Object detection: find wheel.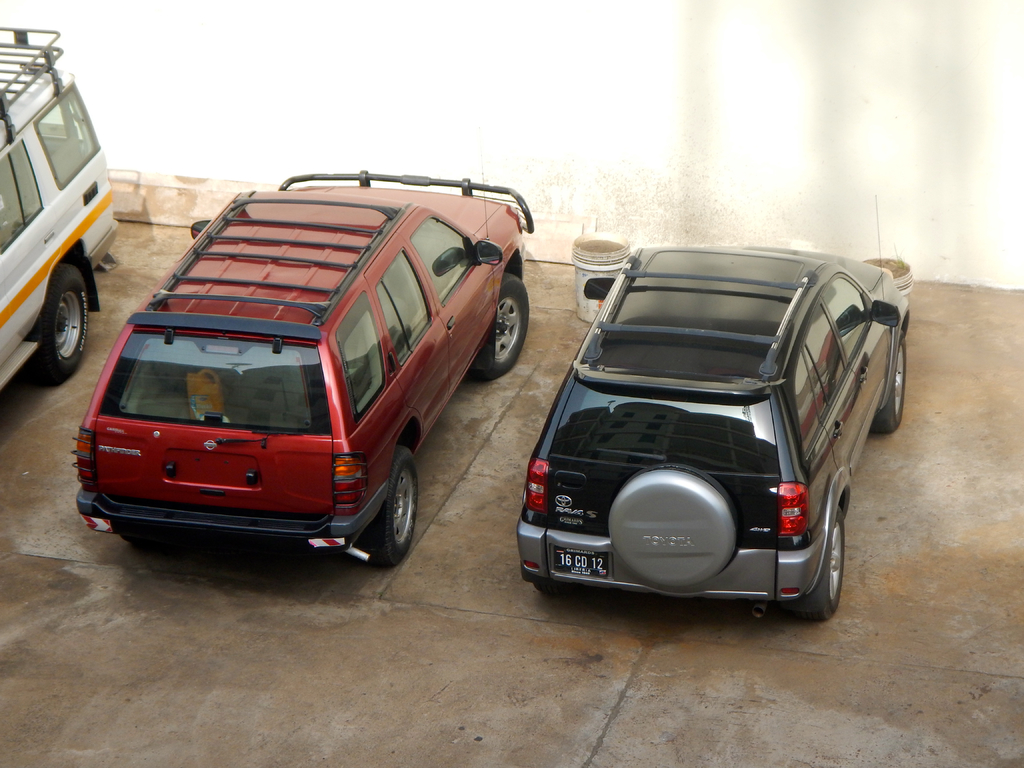
x1=474 y1=275 x2=529 y2=381.
